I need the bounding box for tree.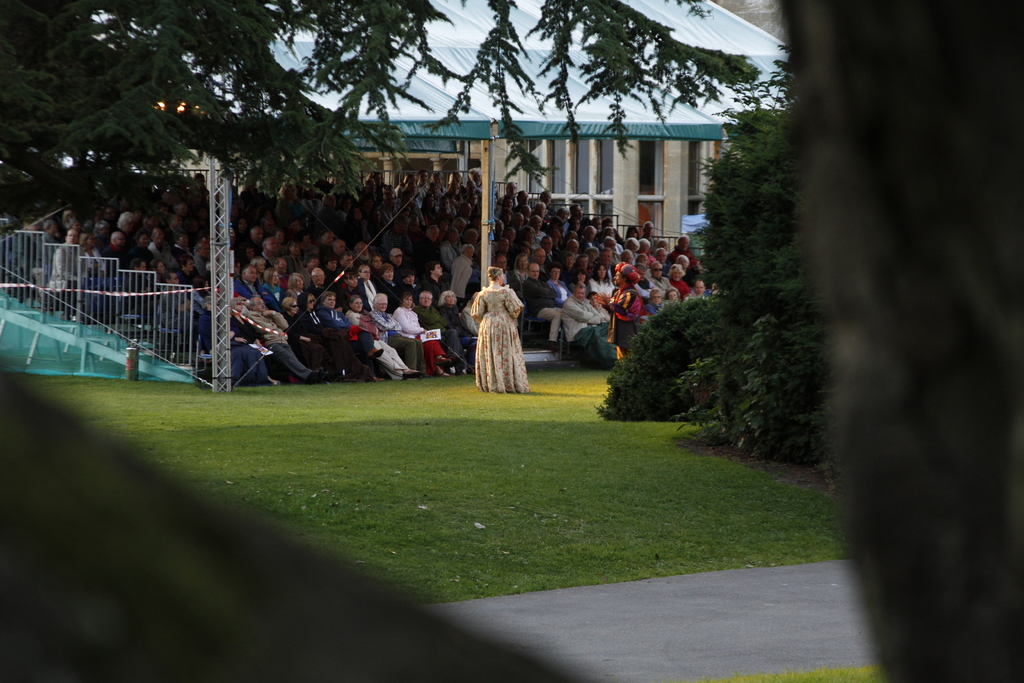
Here it is: l=656, t=84, r=846, b=478.
